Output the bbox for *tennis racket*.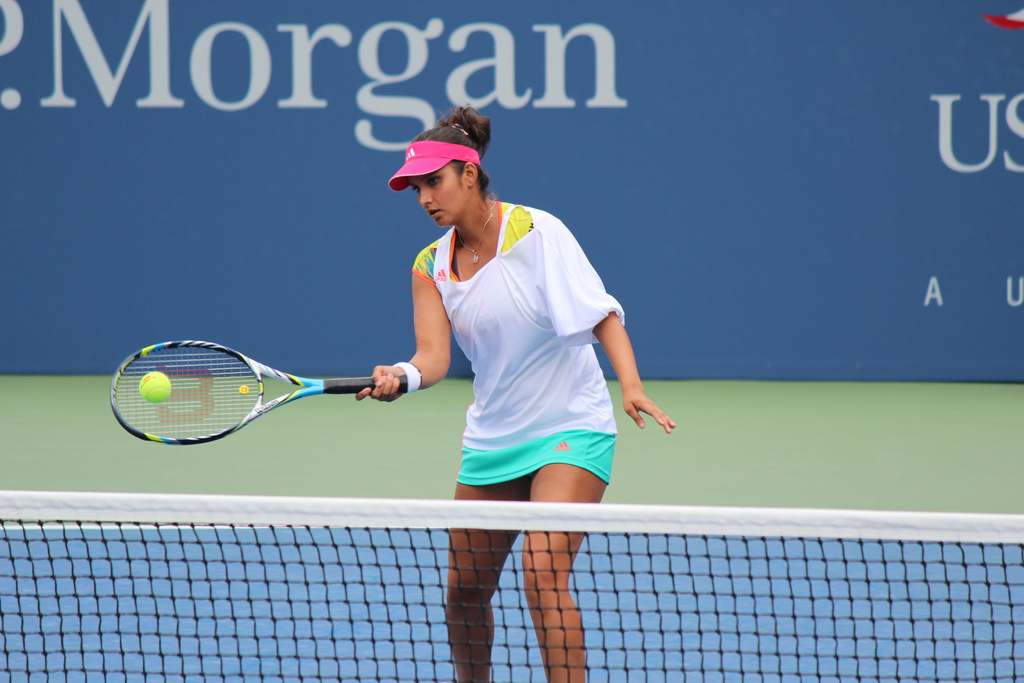
(left=111, top=343, right=419, bottom=444).
